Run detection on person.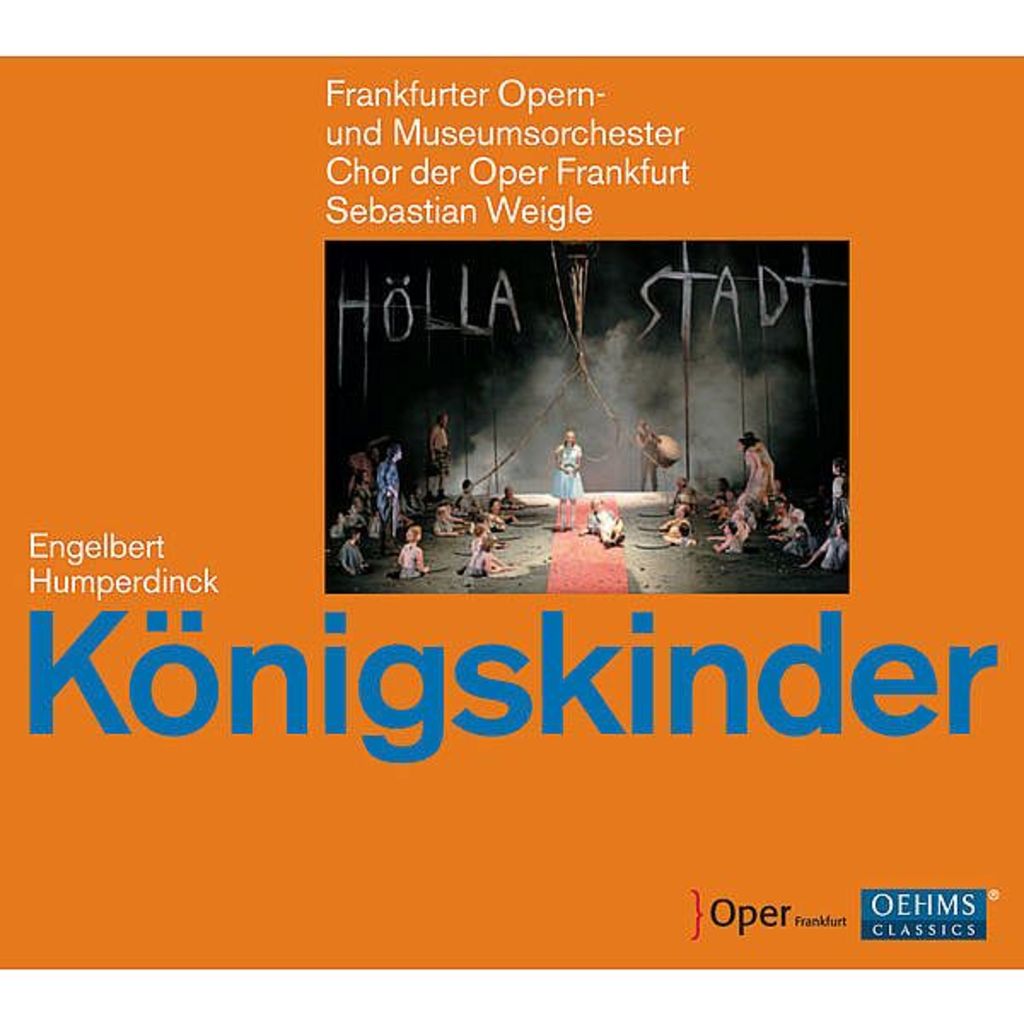
Result: 333, 503, 350, 543.
